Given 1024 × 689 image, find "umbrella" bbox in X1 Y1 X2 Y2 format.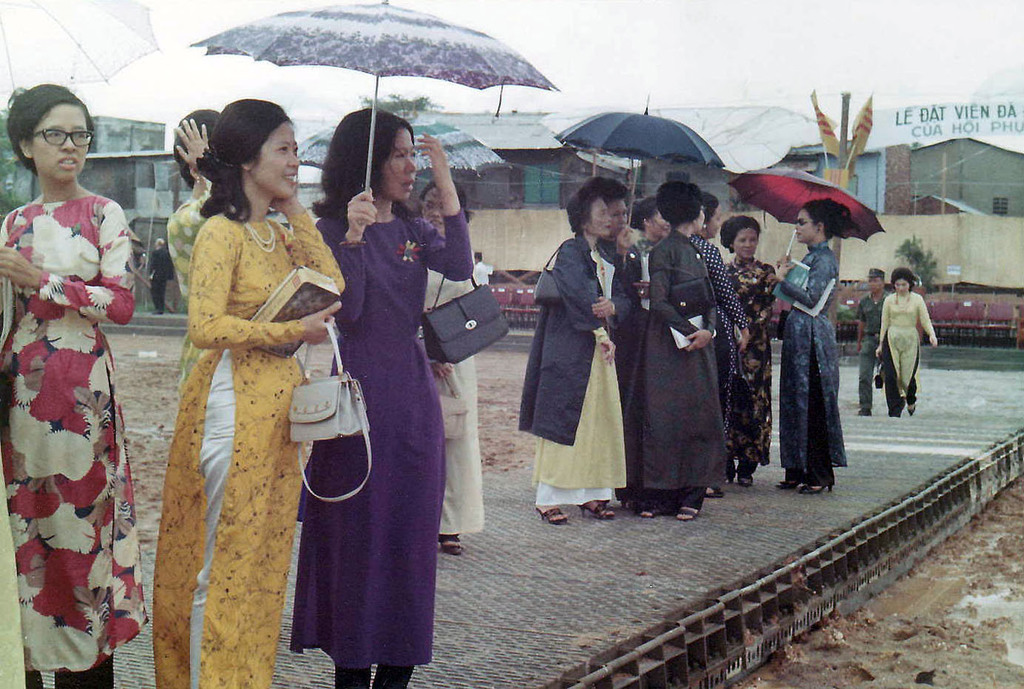
0 0 157 105.
